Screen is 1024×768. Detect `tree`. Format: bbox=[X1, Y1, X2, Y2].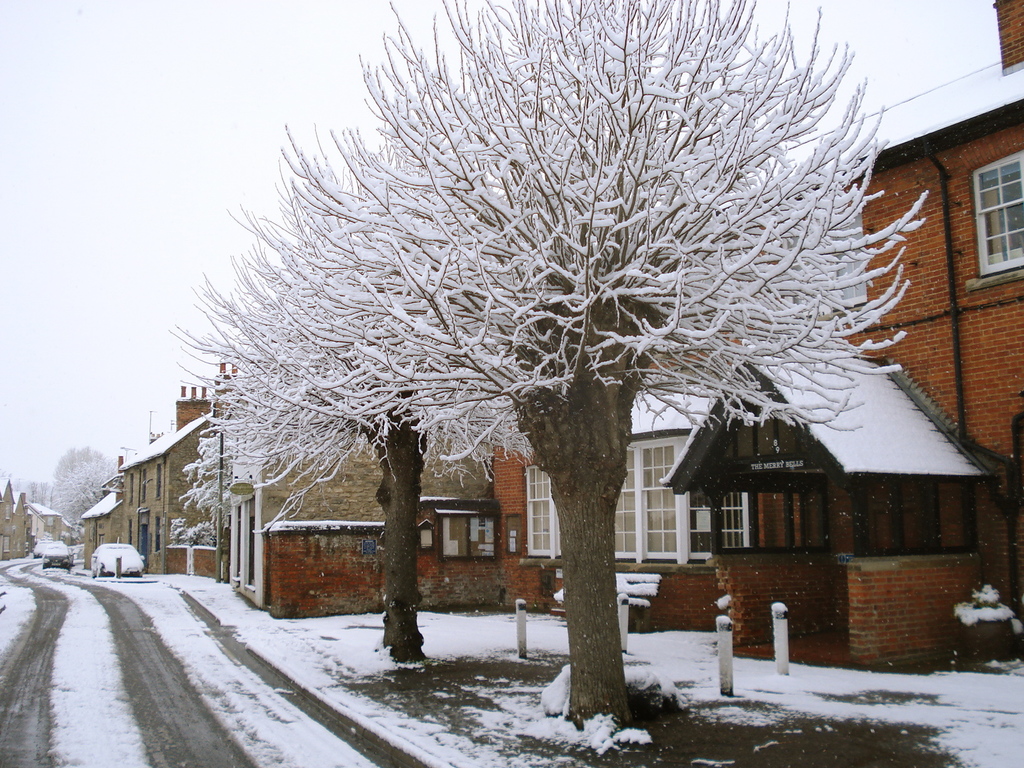
bbox=[177, 54, 666, 666].
